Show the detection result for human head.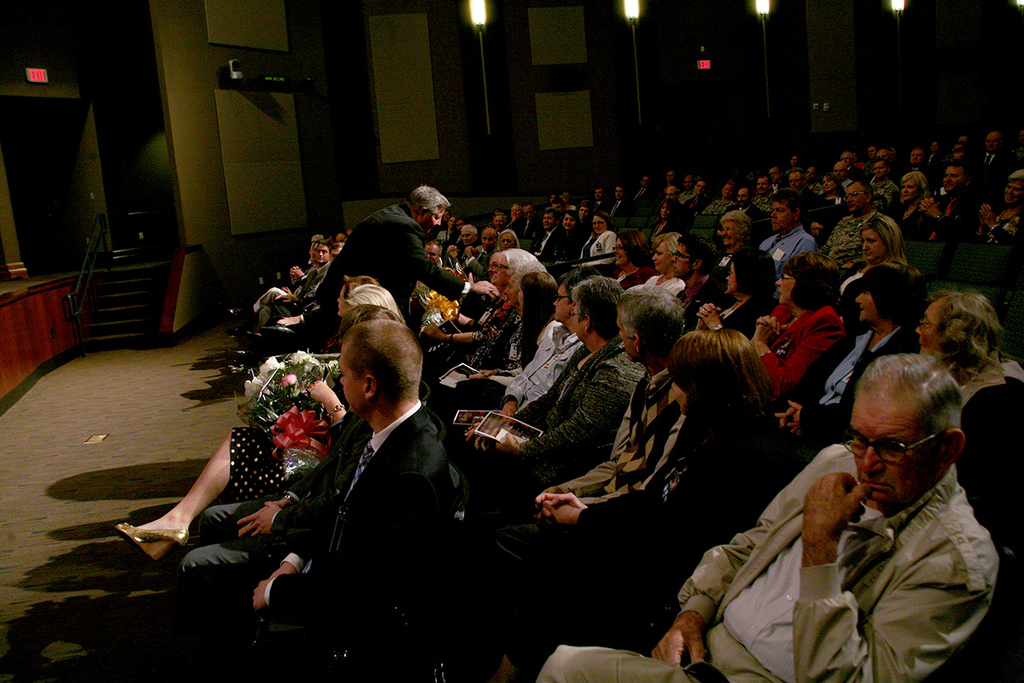
<bbox>1002, 170, 1023, 206</bbox>.
